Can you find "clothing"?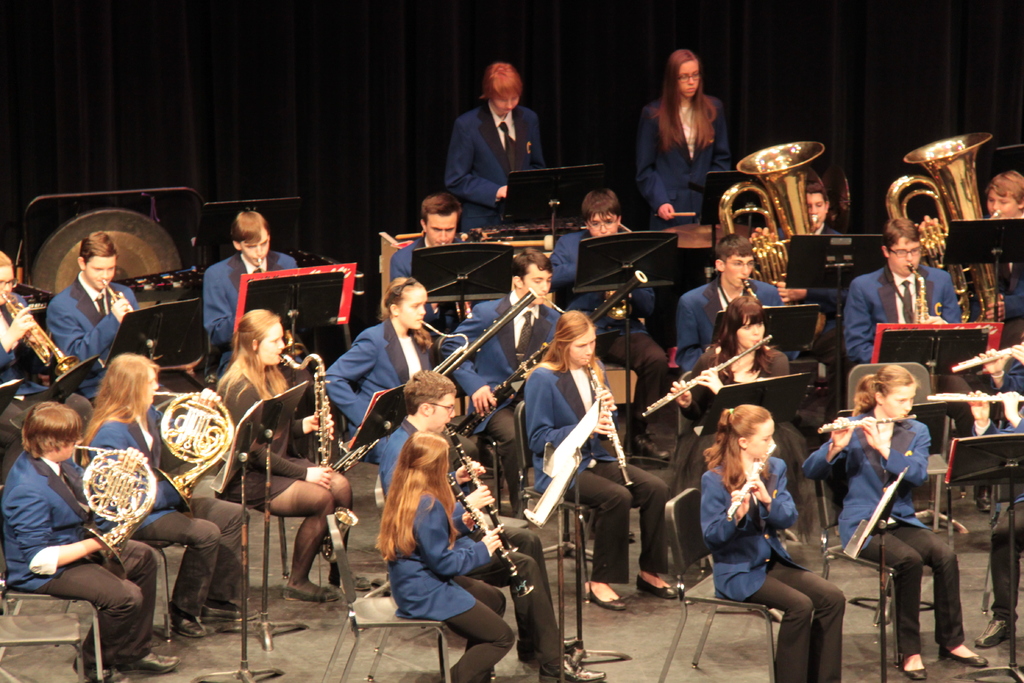
Yes, bounding box: (x1=993, y1=259, x2=1023, y2=321).
